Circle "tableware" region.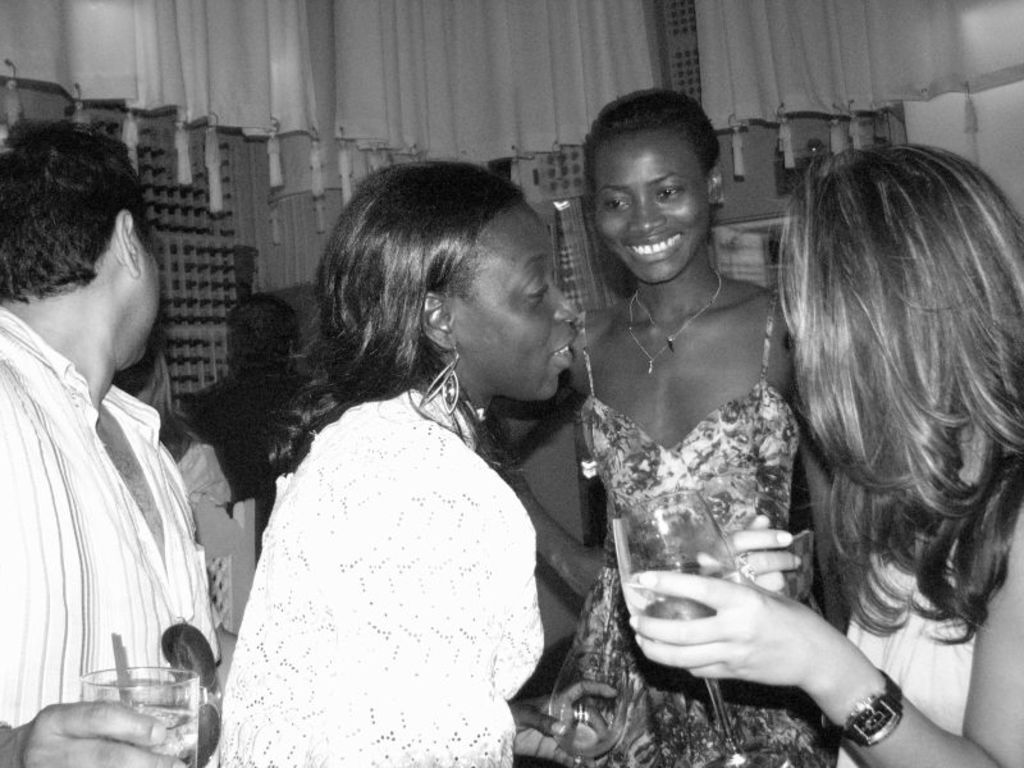
Region: Rect(79, 658, 200, 765).
